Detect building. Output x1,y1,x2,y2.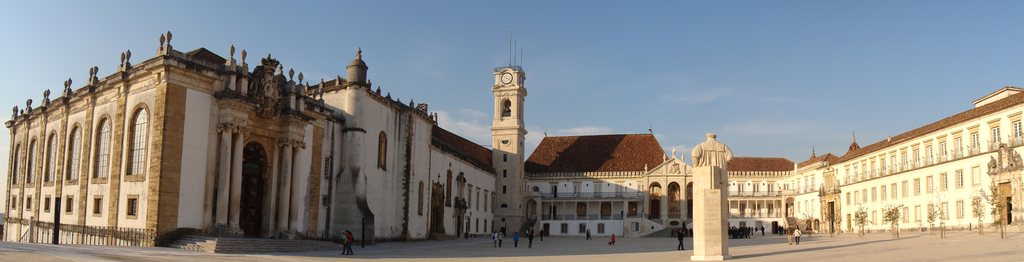
527,130,695,238.
